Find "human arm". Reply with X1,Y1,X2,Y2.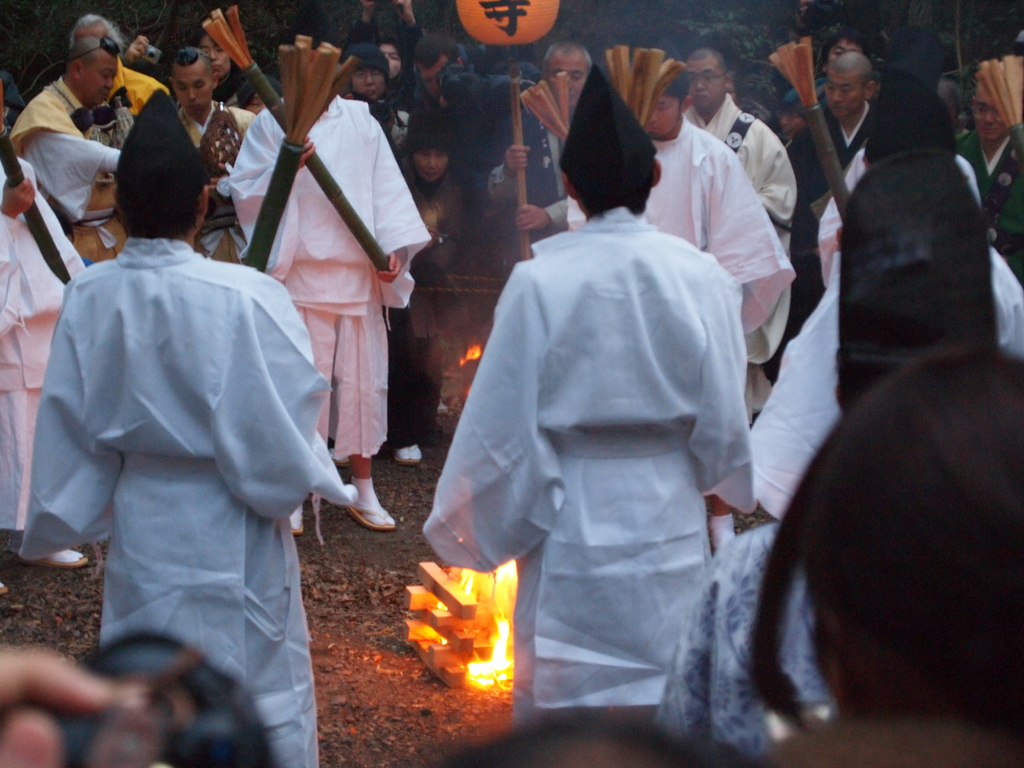
116,29,151,74.
